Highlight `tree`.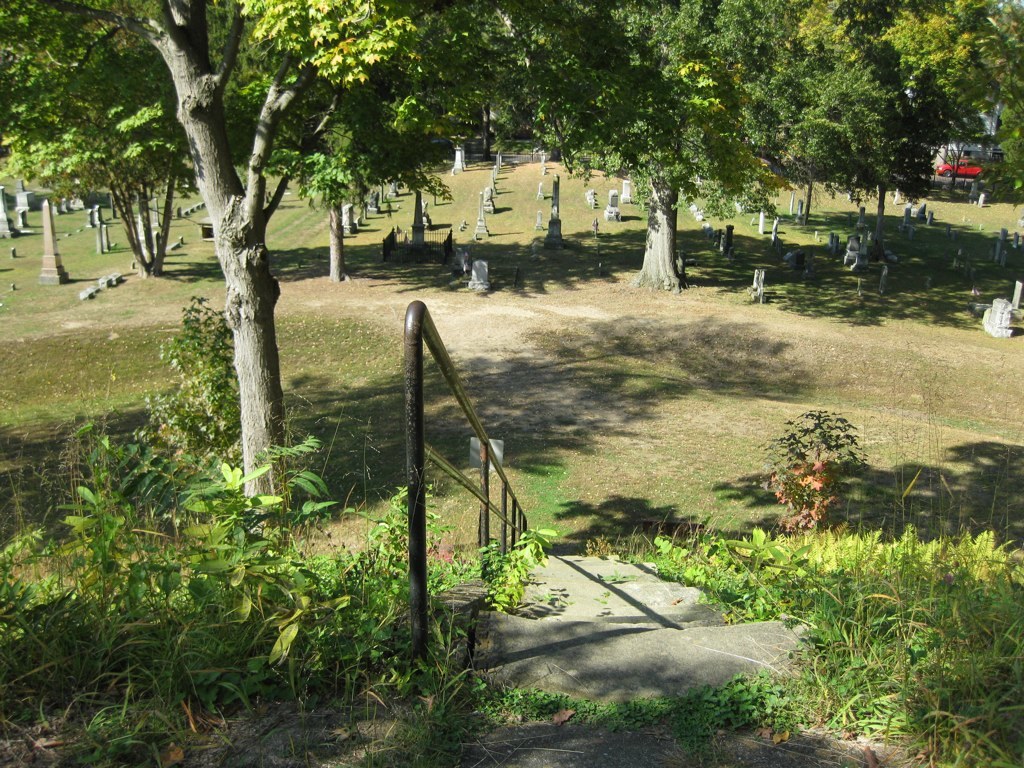
Highlighted region: select_region(778, 396, 876, 514).
